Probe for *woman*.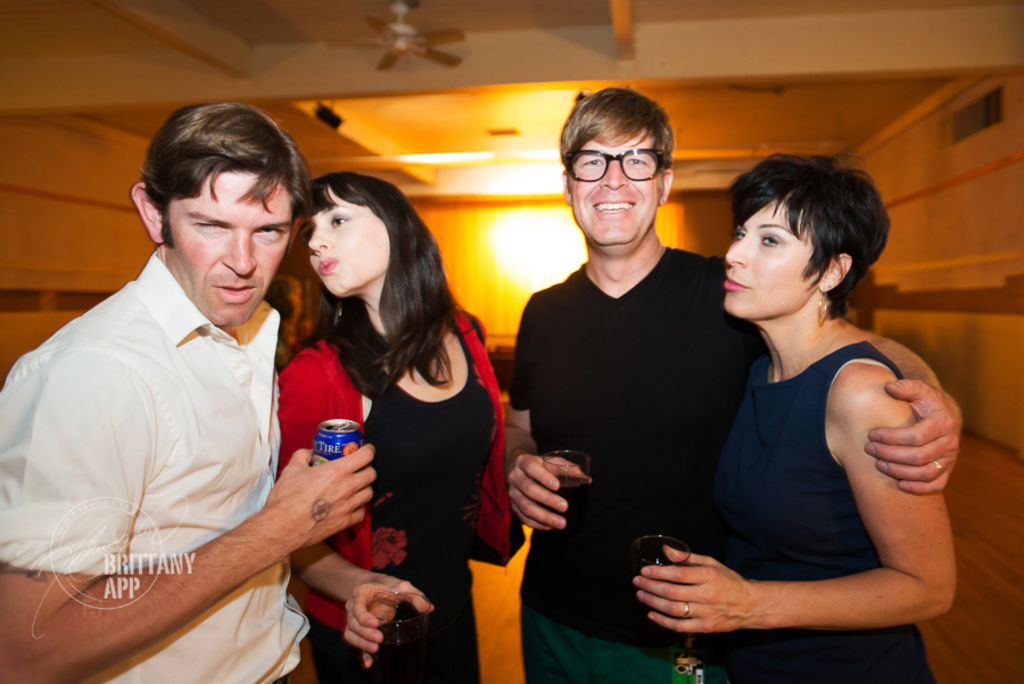
Probe result: 276/172/525/683.
